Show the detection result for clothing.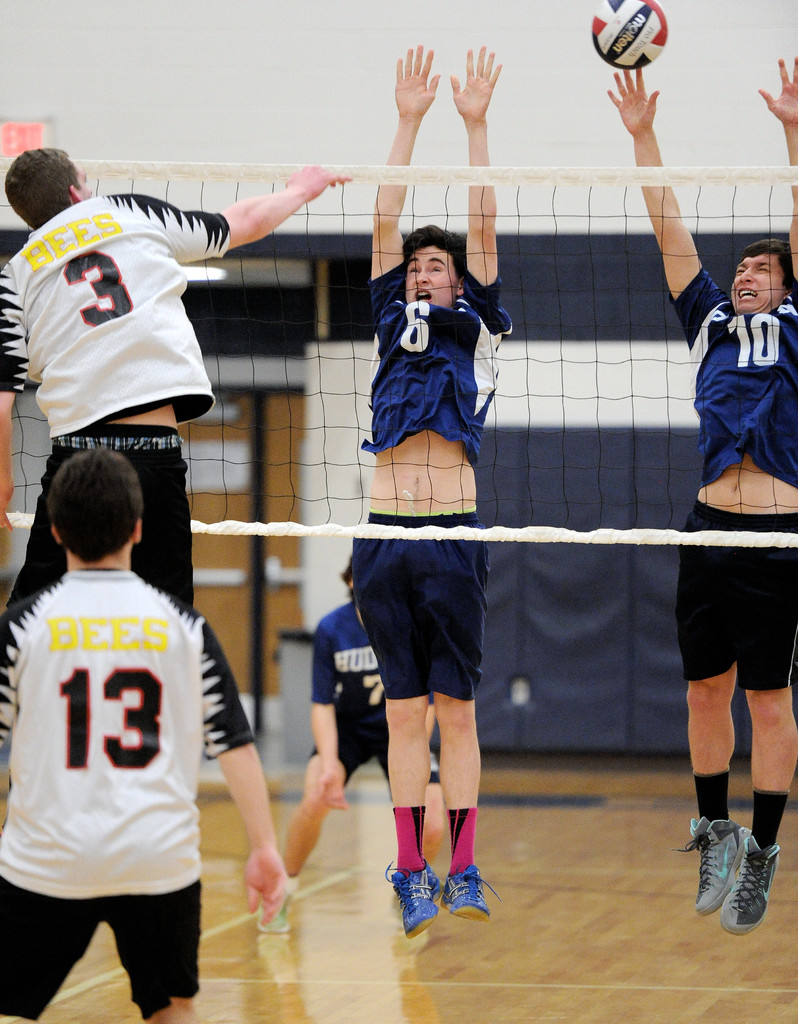
(left=341, top=514, right=497, bottom=706).
